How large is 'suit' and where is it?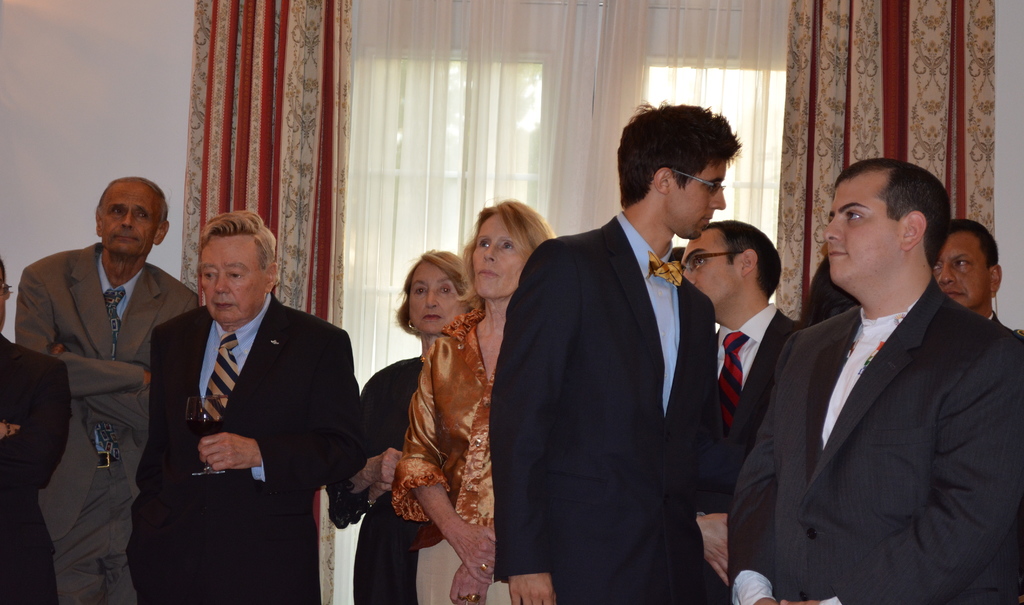
Bounding box: (127, 289, 362, 604).
